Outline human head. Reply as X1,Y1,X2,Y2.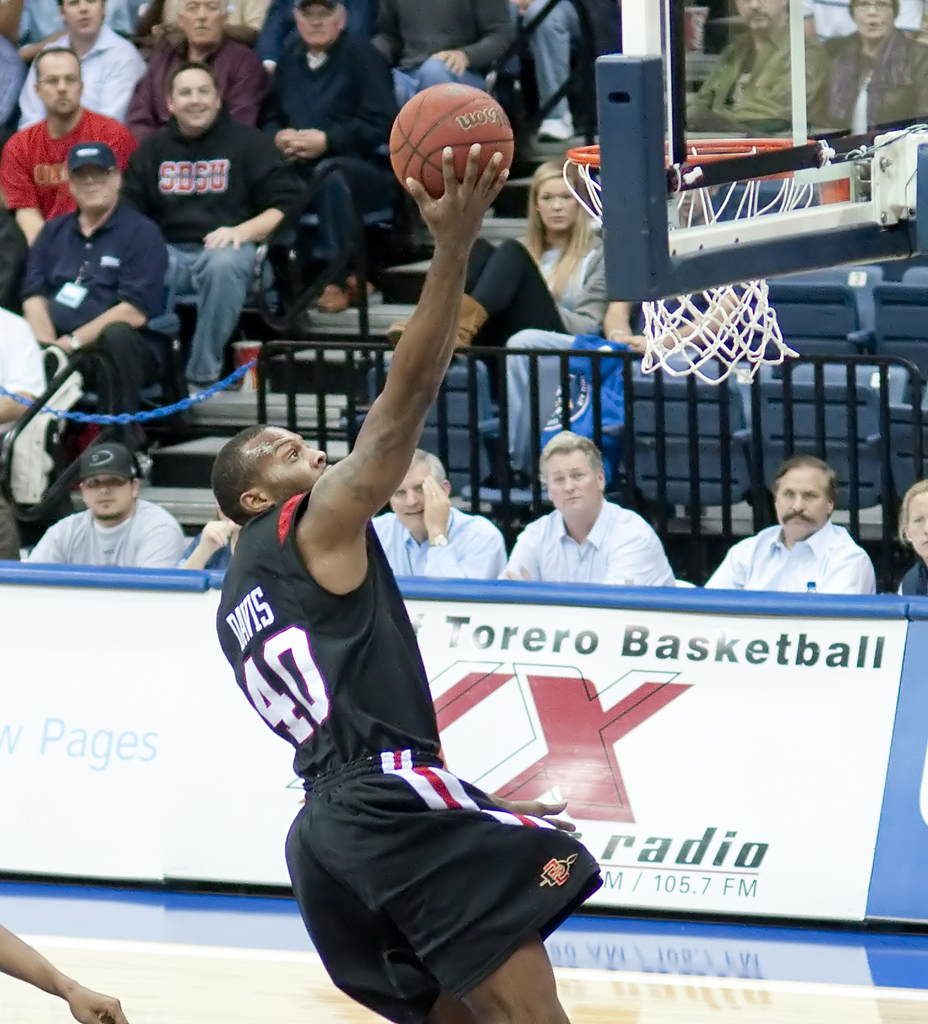
845,0,900,42.
